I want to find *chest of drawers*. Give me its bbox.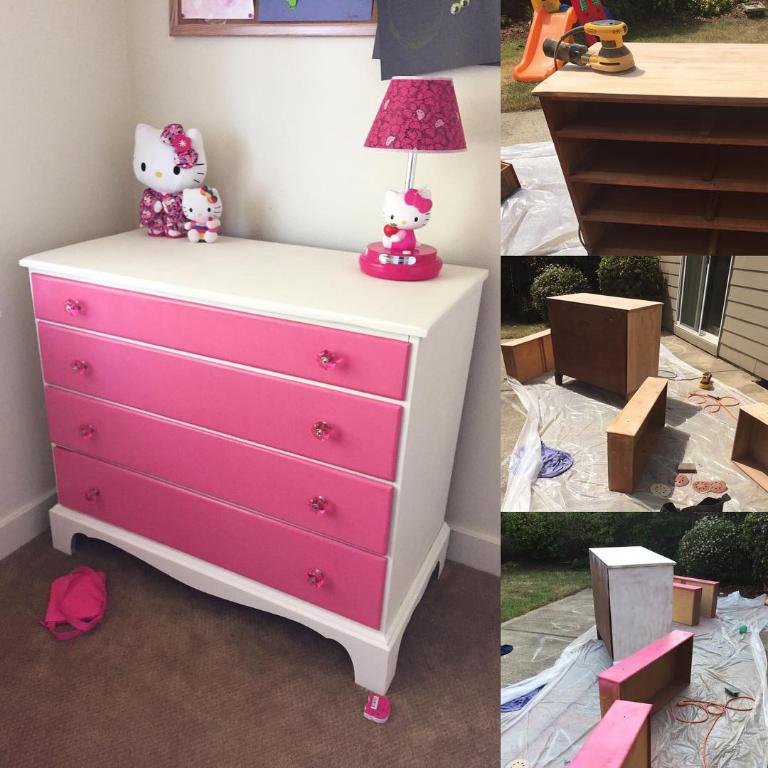
[left=606, top=375, right=668, bottom=492].
